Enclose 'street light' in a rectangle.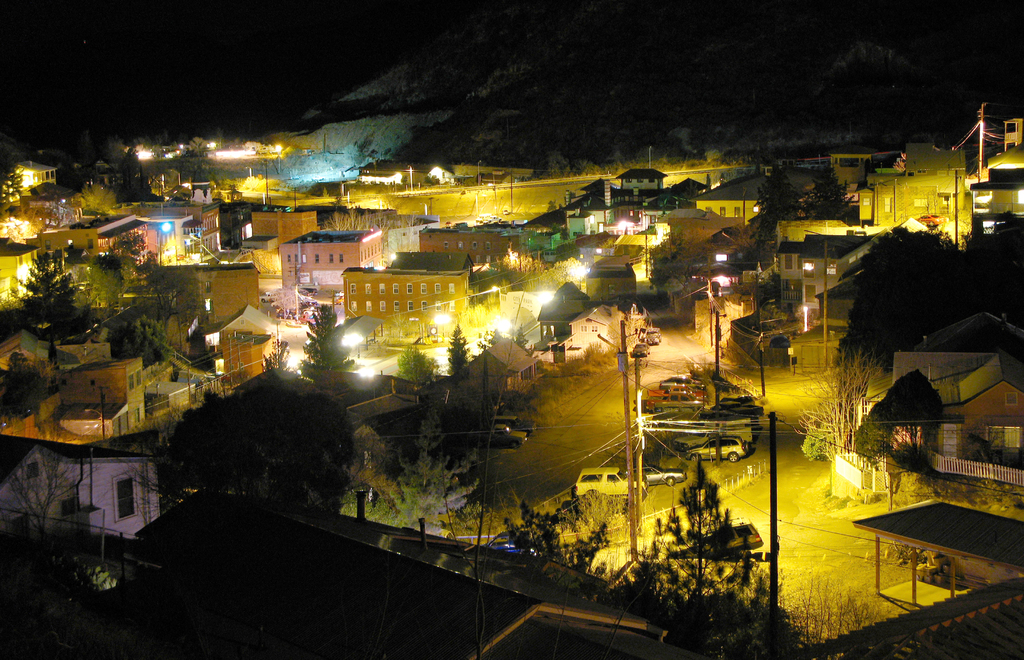
(left=758, top=296, right=780, bottom=397).
